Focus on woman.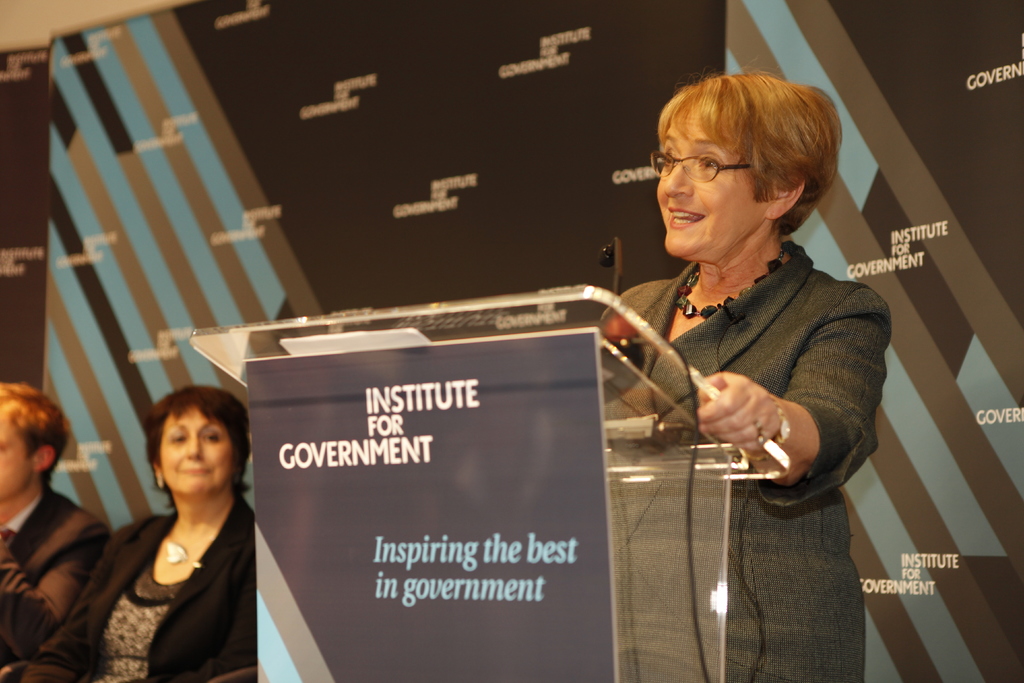
Focused at 12,374,269,680.
